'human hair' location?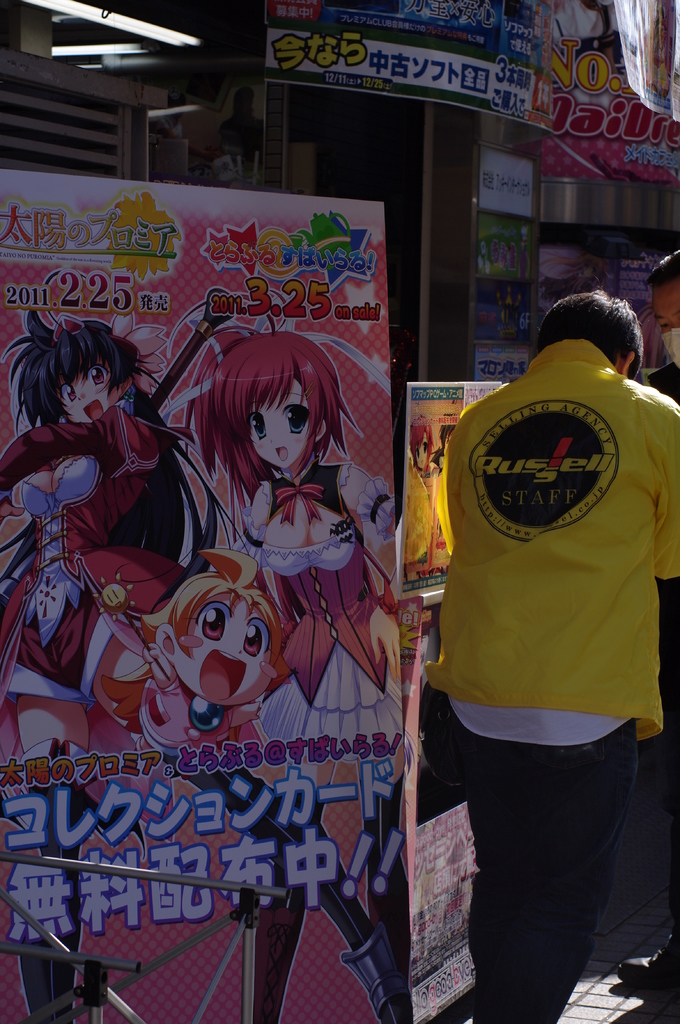
542 290 646 379
